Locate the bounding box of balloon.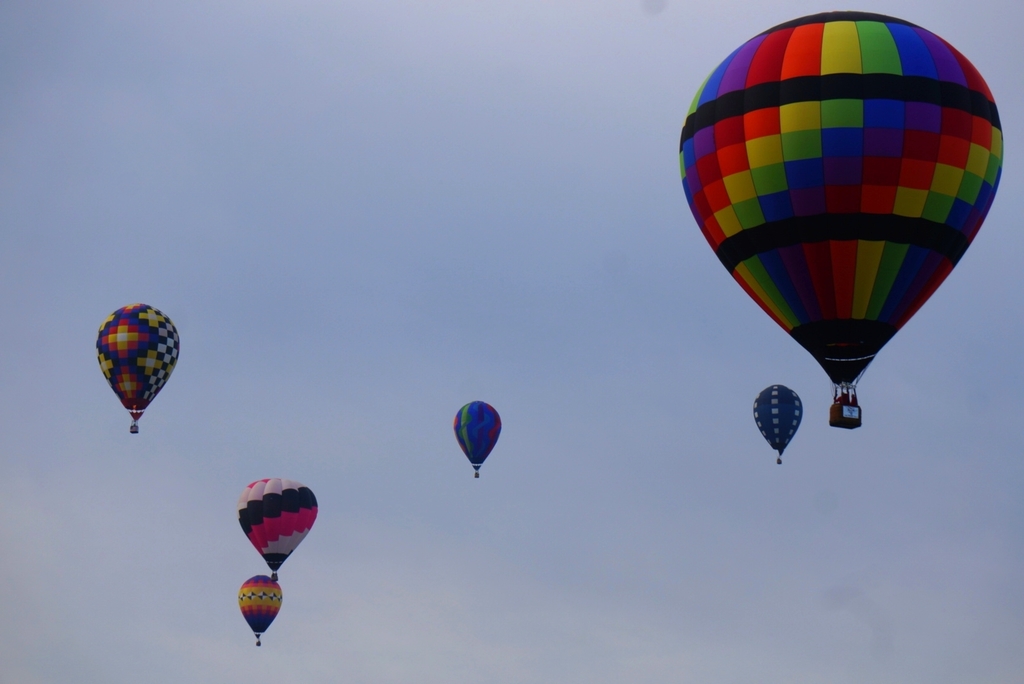
Bounding box: <box>453,401,503,467</box>.
